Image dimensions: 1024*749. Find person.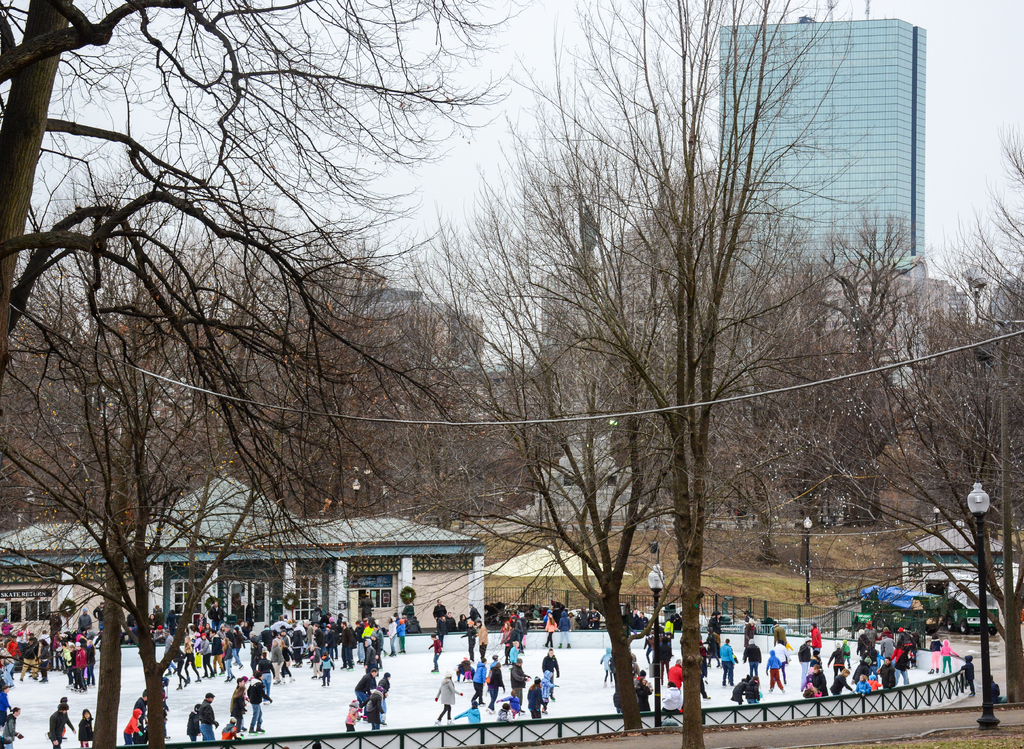
<region>870, 654, 893, 701</region>.
